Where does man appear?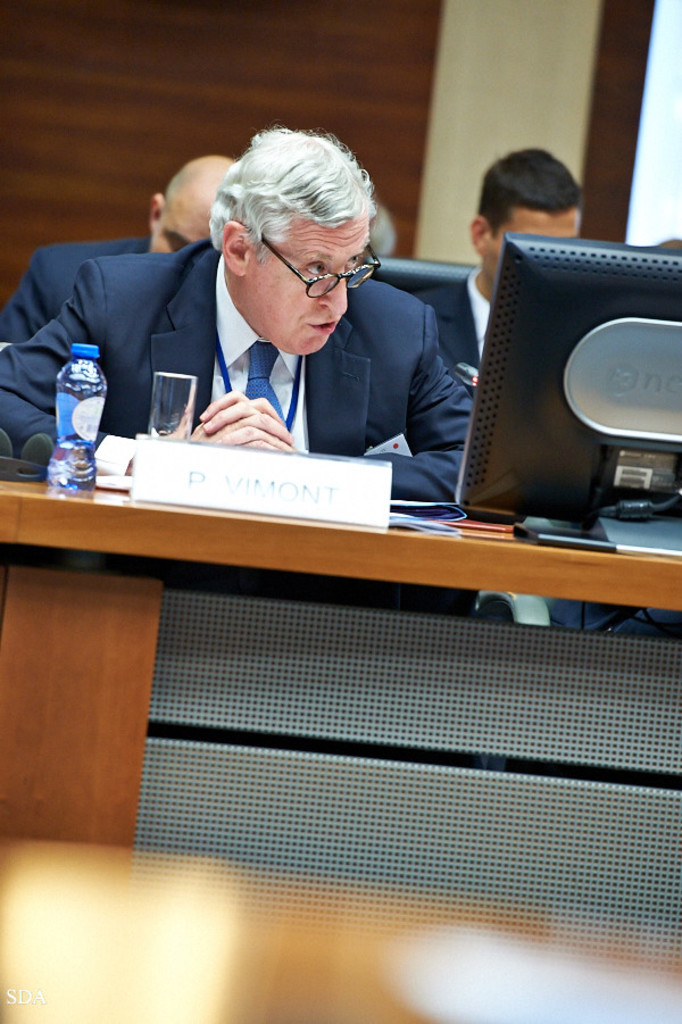
Appears at Rect(0, 149, 250, 350).
